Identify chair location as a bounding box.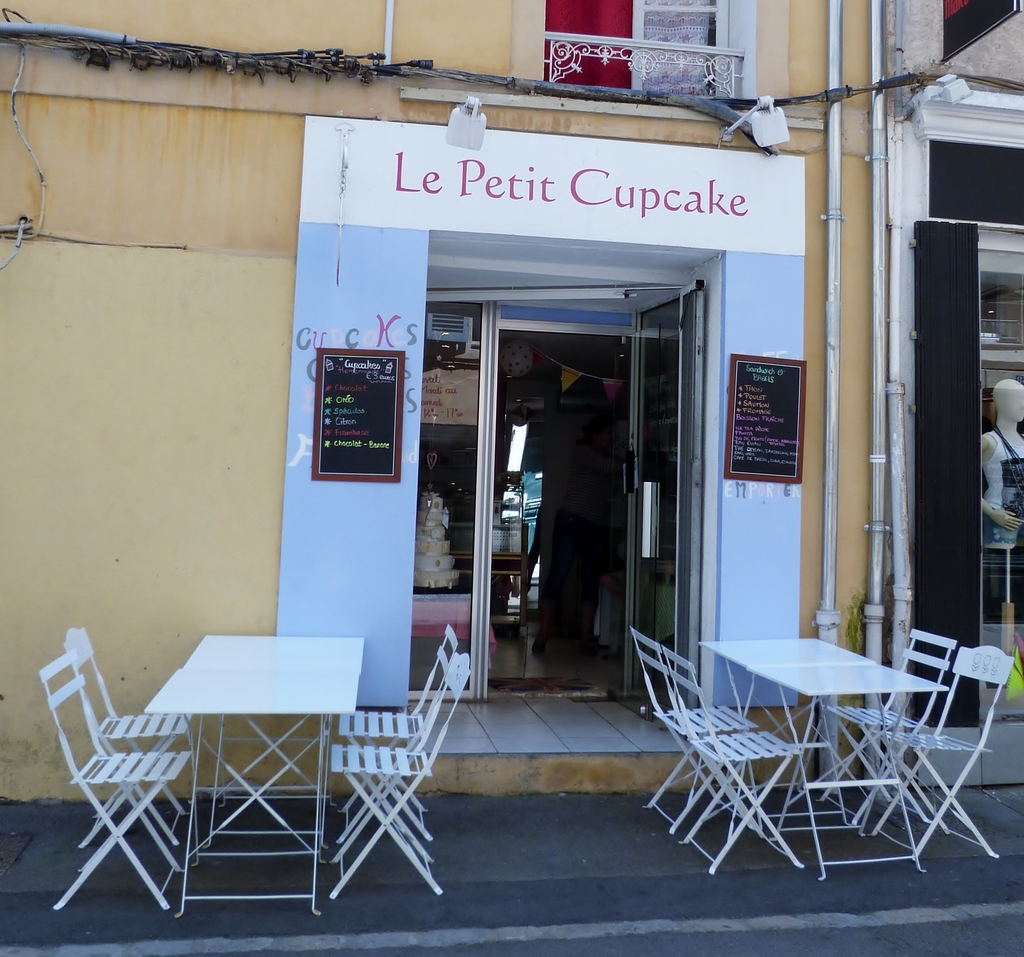
[x1=872, y1=645, x2=999, y2=867].
